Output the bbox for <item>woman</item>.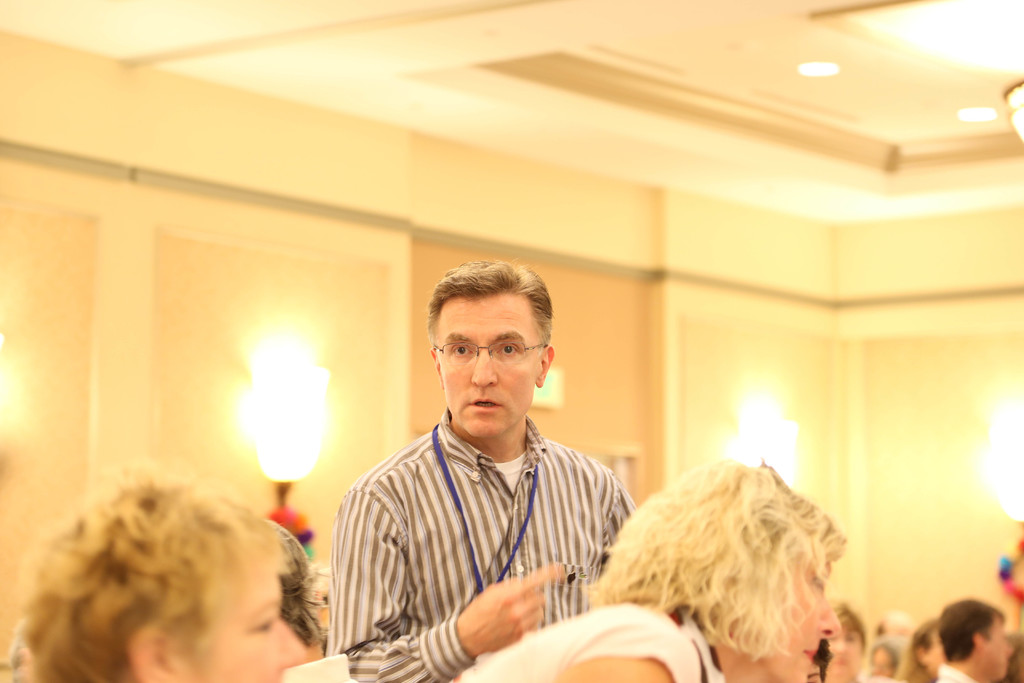
select_region(452, 459, 846, 680).
